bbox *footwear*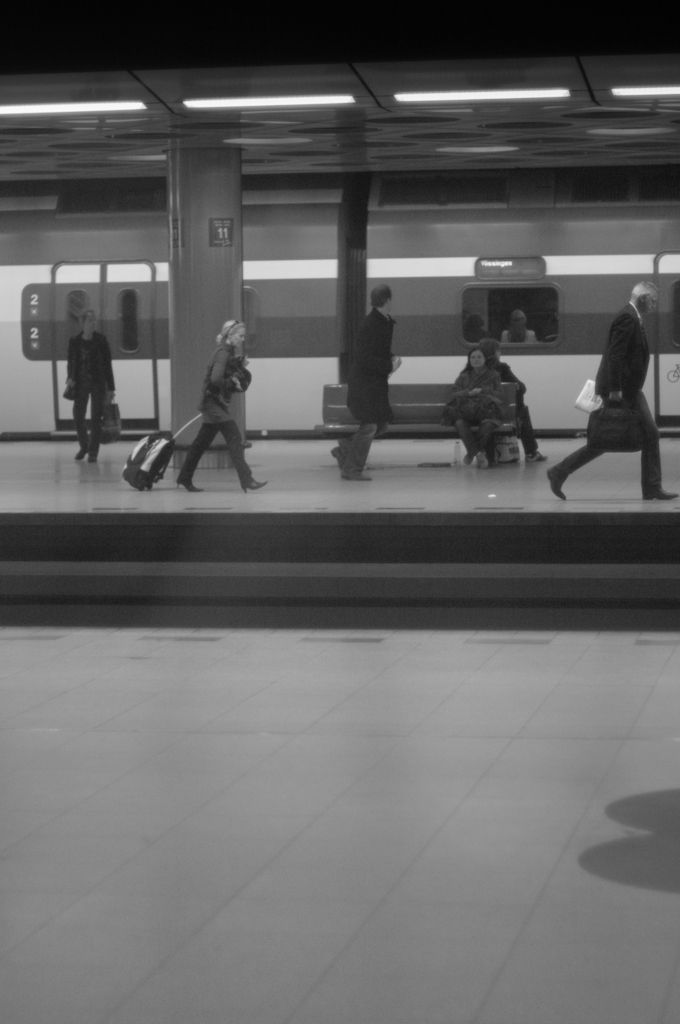
x1=525 y1=449 x2=549 y2=460
